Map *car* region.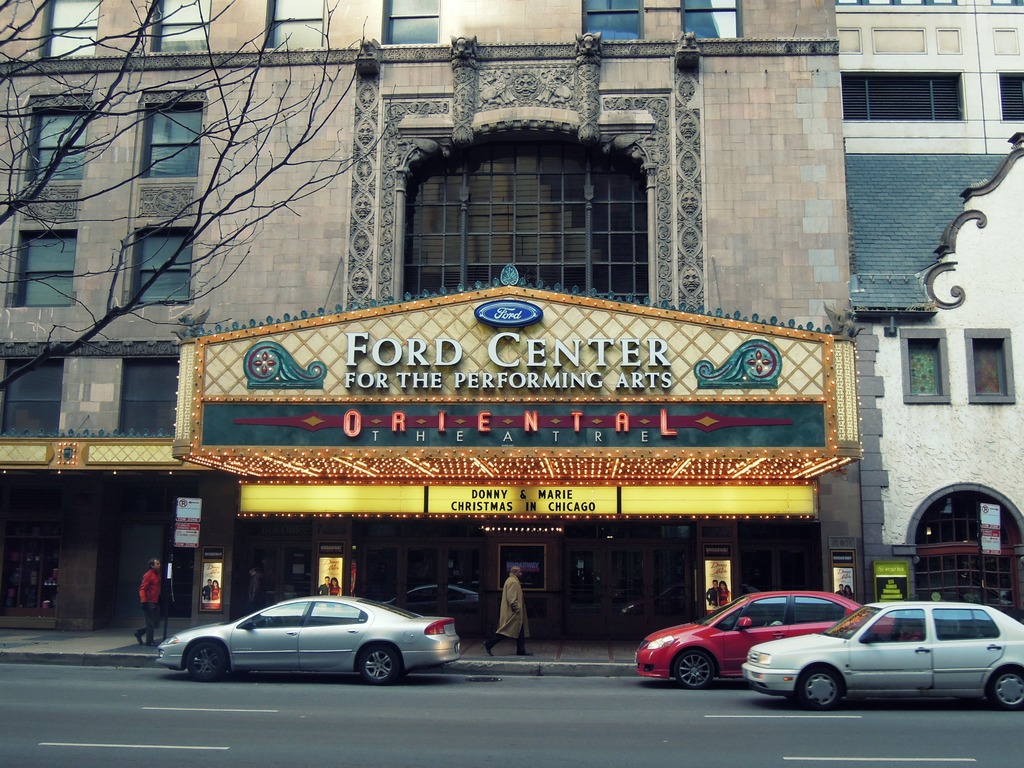
Mapped to (743, 592, 1023, 708).
